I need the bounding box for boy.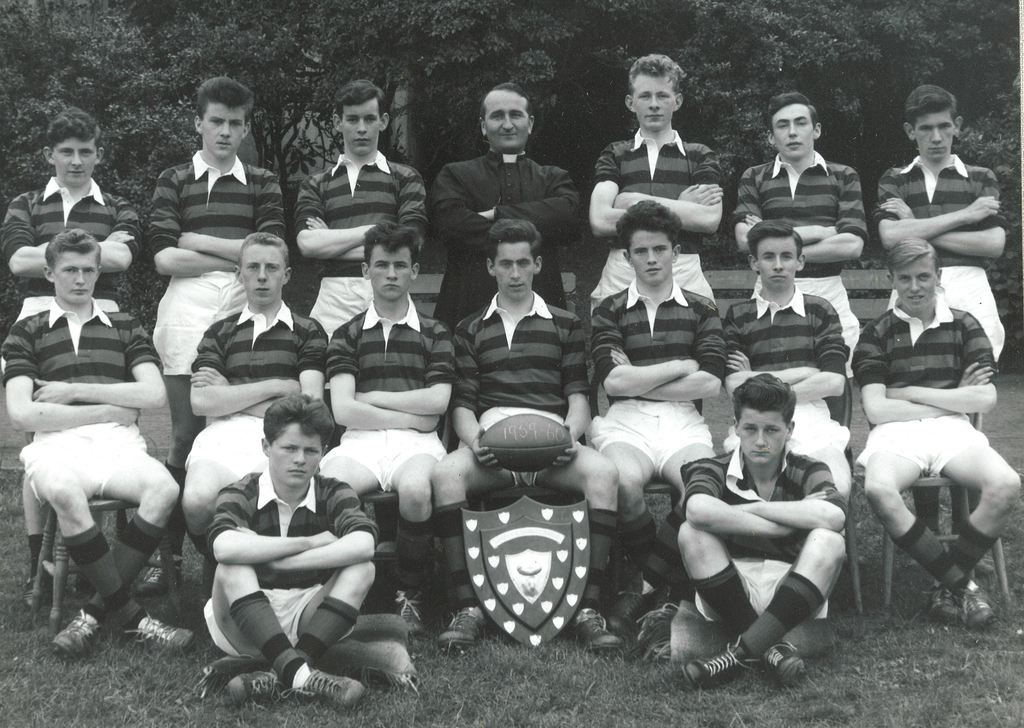
Here it is: 437/217/618/653.
